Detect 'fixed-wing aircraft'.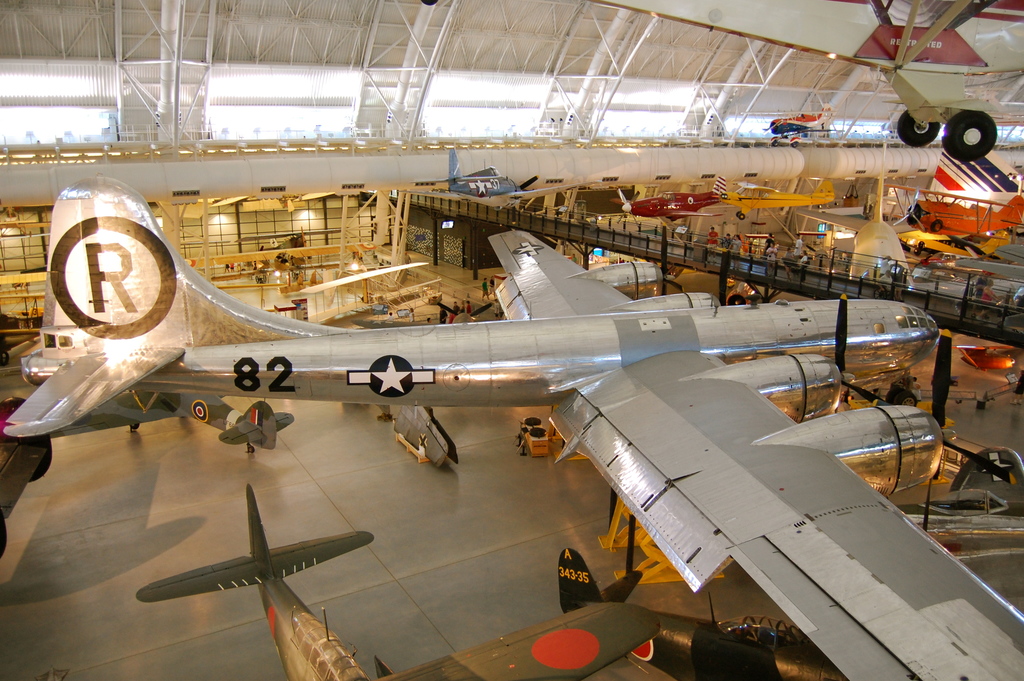
Detected at {"x1": 605, "y1": 172, "x2": 735, "y2": 224}.
